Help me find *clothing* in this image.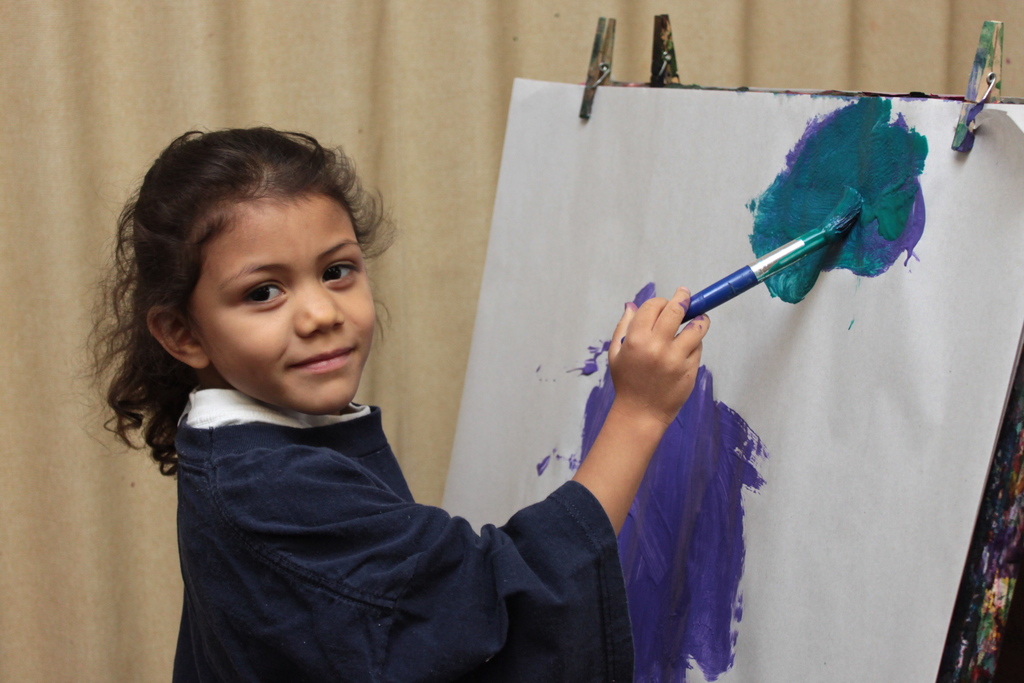
Found it: locate(120, 294, 684, 679).
